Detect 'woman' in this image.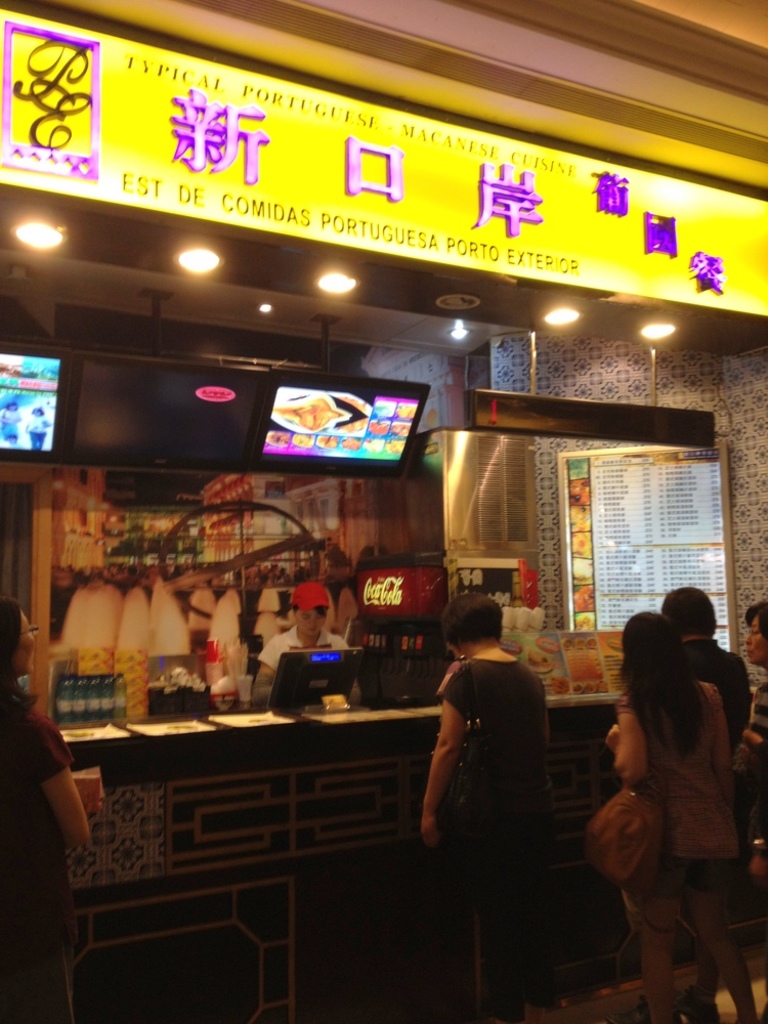
Detection: [250, 589, 353, 703].
